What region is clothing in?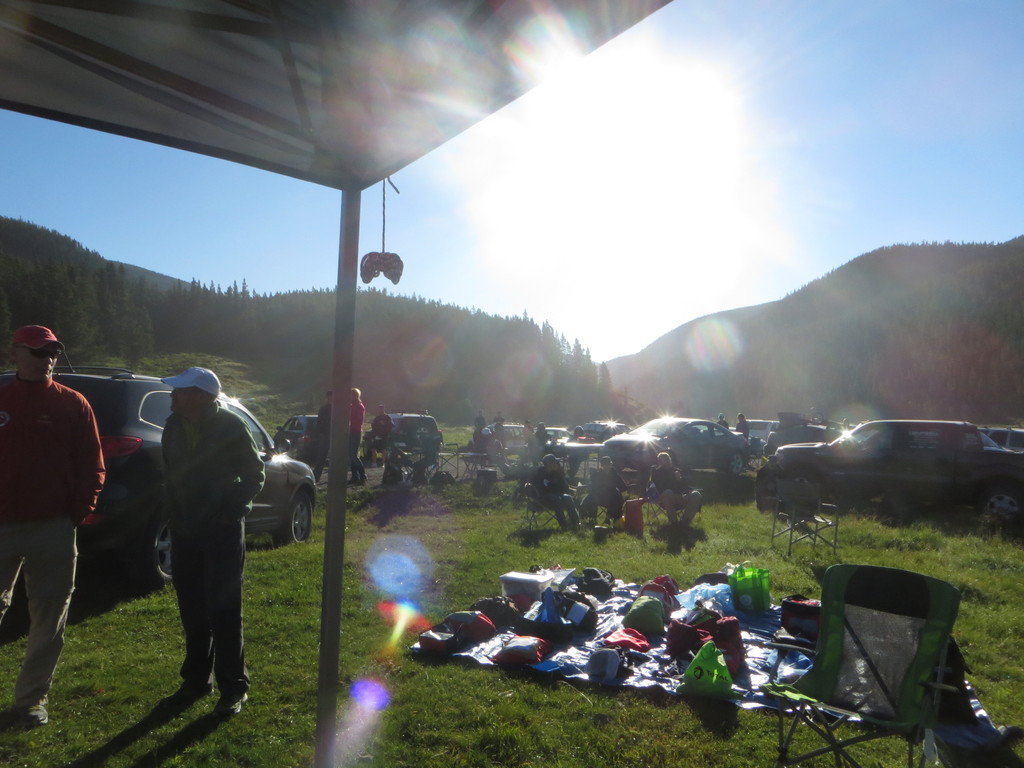
<bbox>0, 375, 104, 712</bbox>.
